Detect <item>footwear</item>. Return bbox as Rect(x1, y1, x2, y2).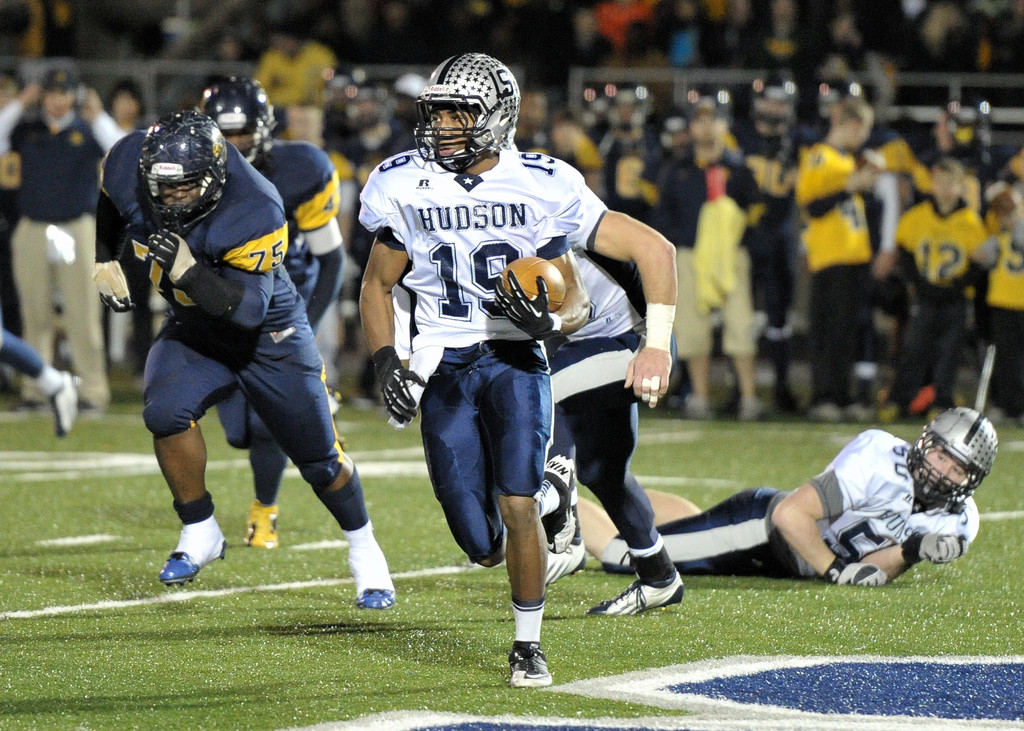
Rect(0, 386, 40, 414).
